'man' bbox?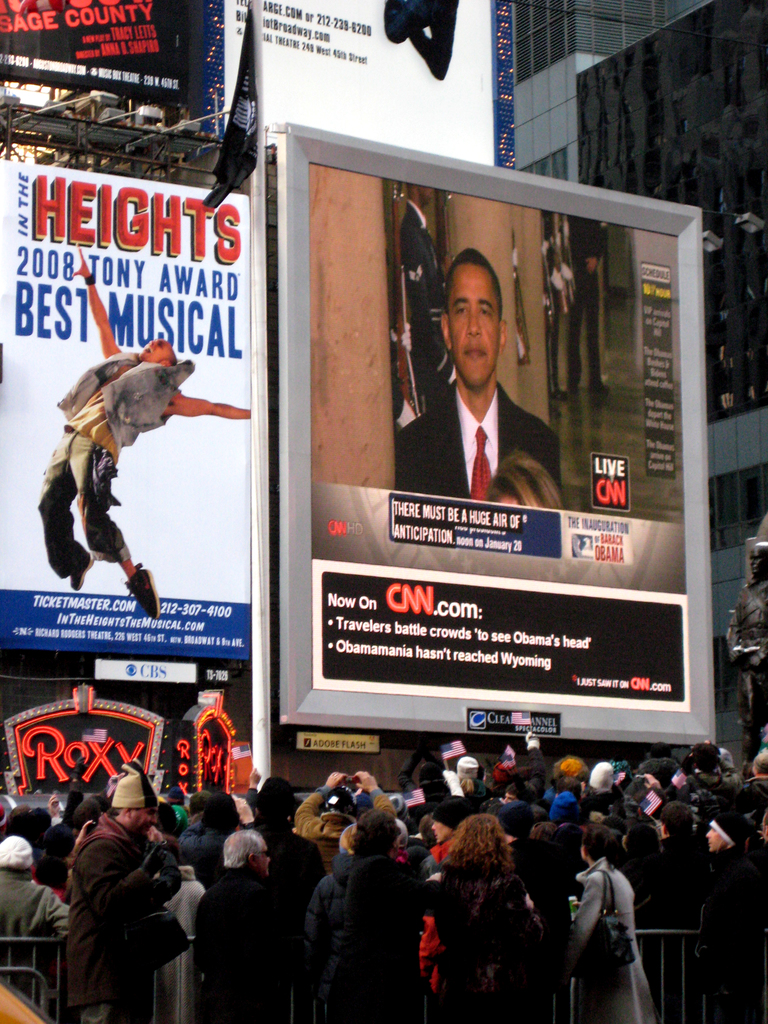
[399,247,557,499]
